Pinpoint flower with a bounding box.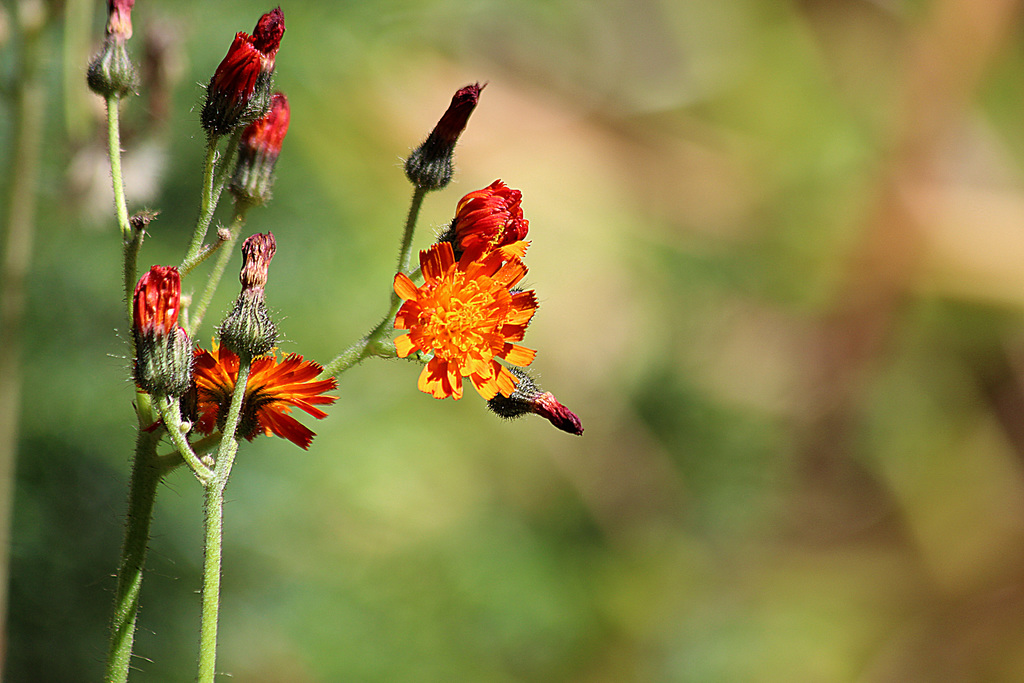
bbox=[135, 264, 194, 394].
